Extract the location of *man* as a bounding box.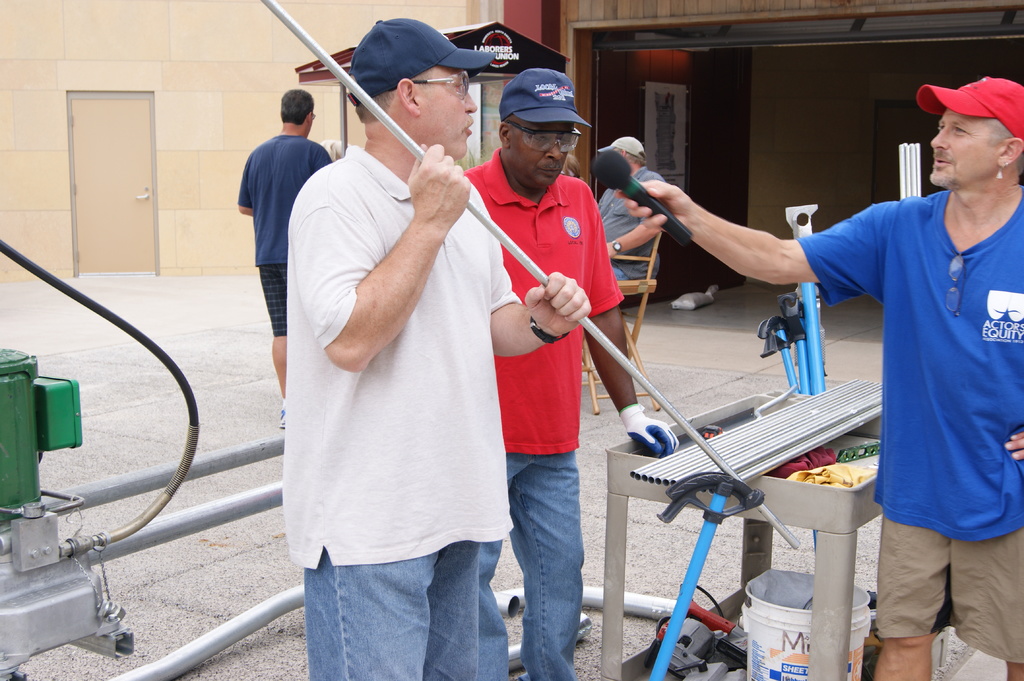
<bbox>597, 125, 673, 309</bbox>.
